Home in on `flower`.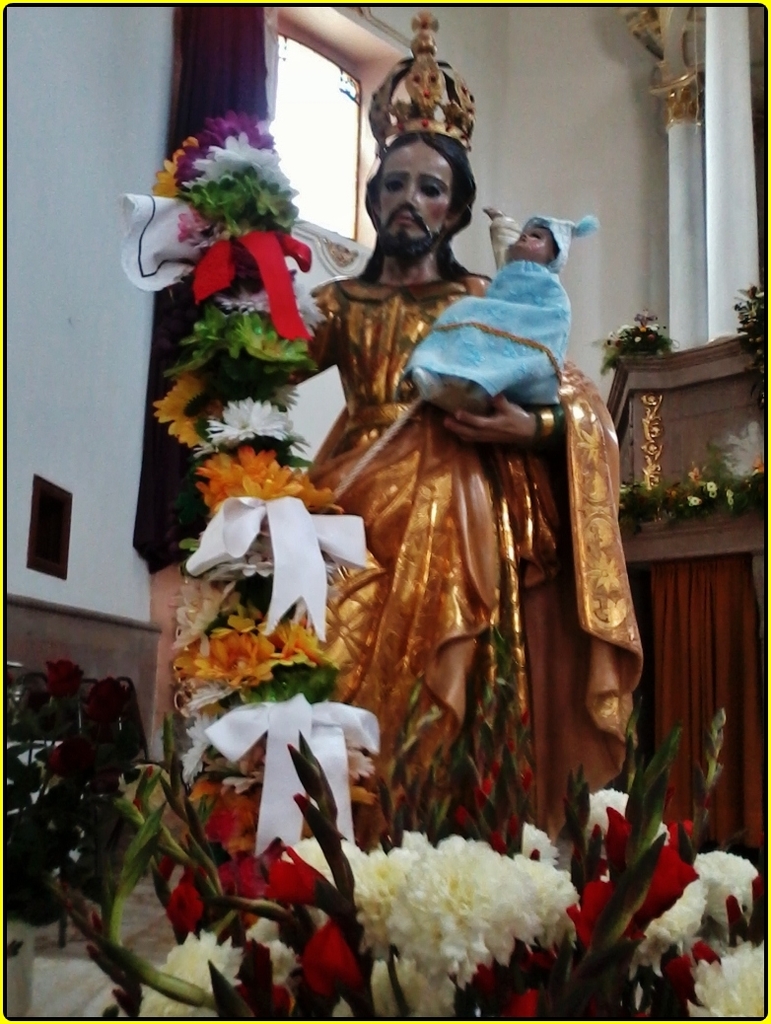
Homed in at 156:374:240:443.
